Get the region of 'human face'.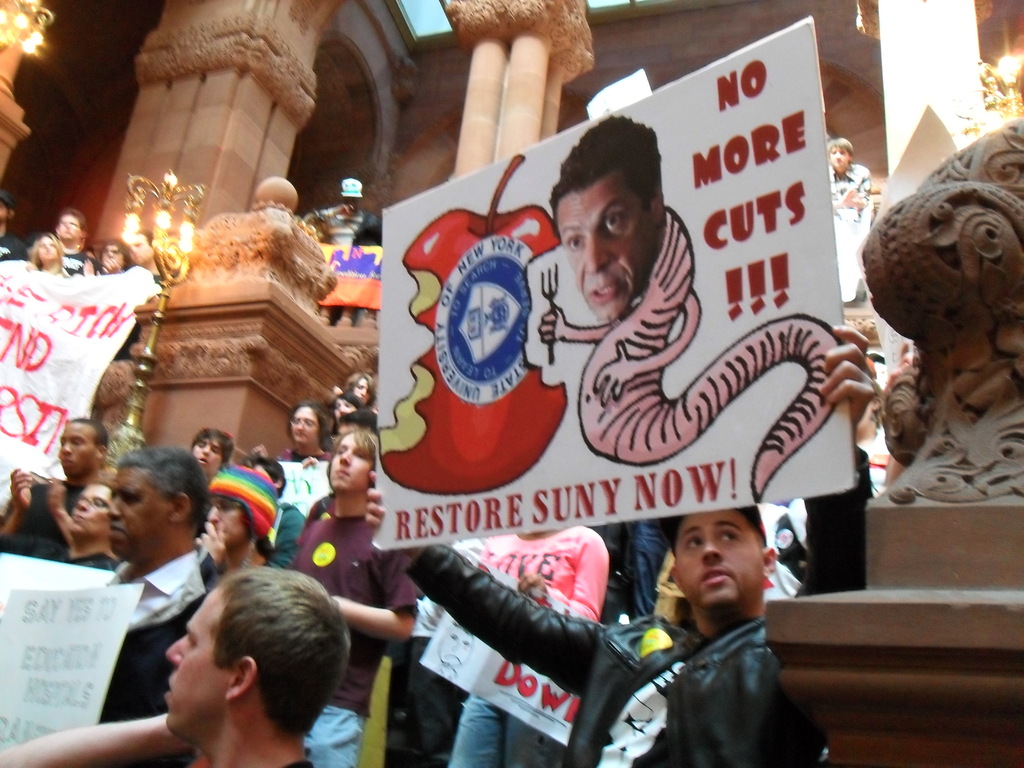
<bbox>100, 245, 126, 269</bbox>.
